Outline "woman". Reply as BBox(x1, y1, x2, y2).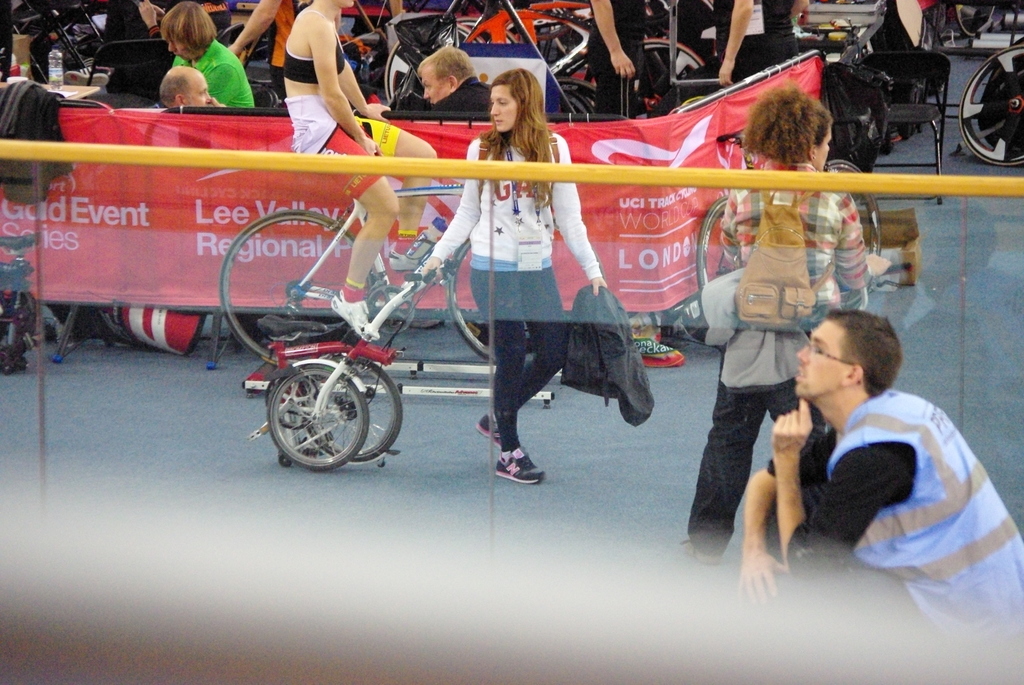
BBox(675, 83, 865, 566).
